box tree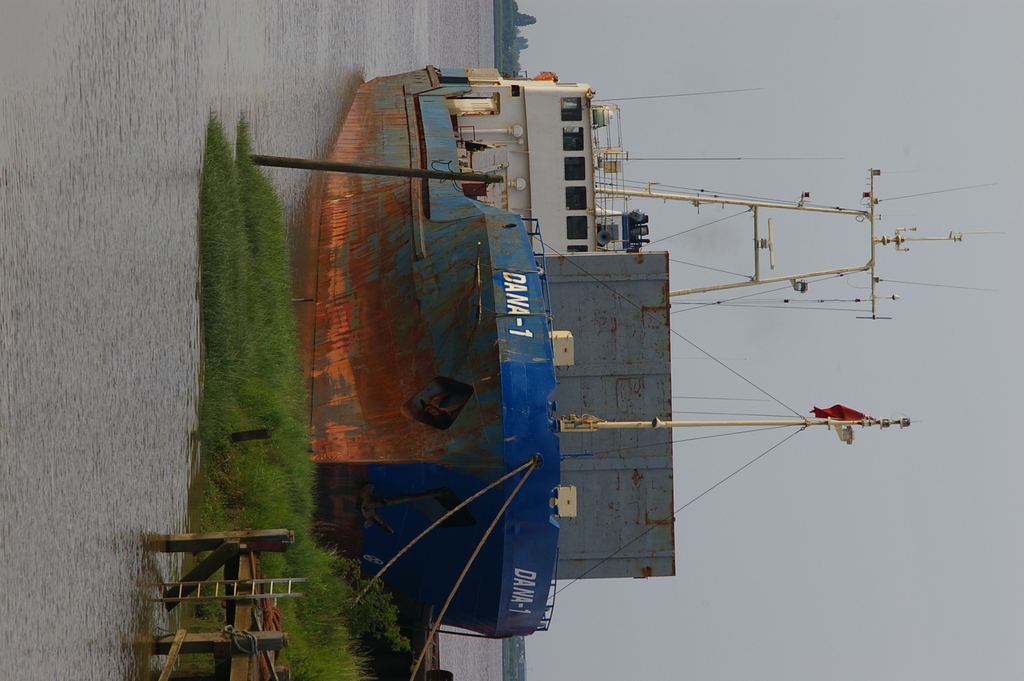
[511, 12, 538, 22]
